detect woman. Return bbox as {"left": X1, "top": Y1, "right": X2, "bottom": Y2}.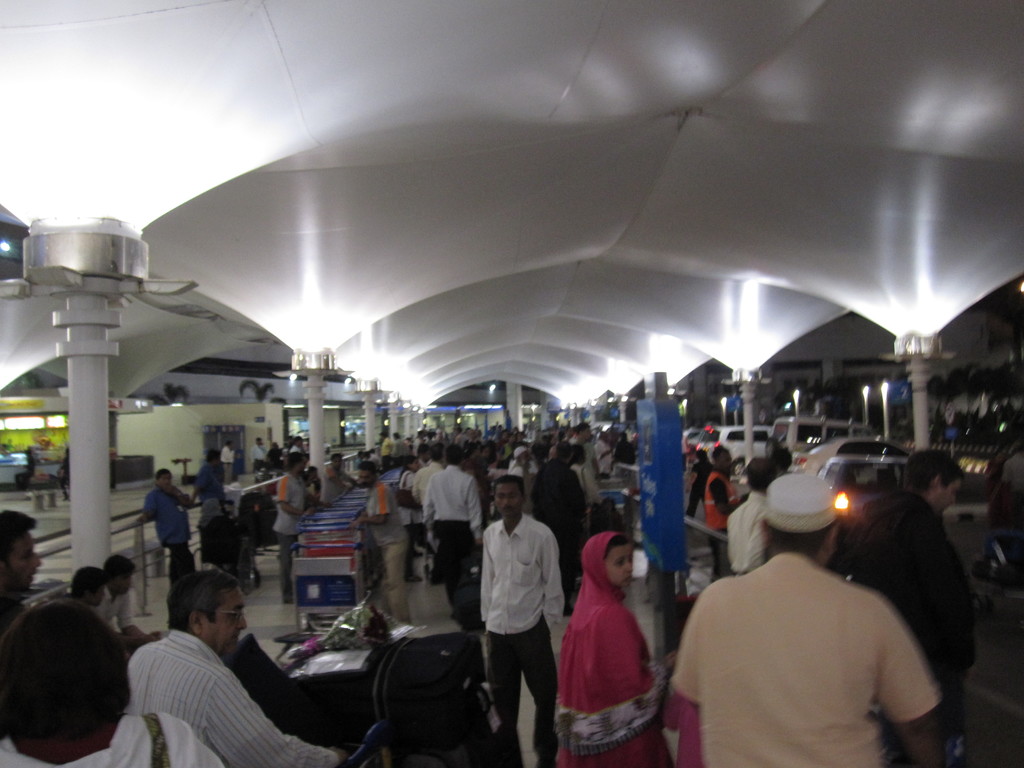
{"left": 559, "top": 522, "right": 669, "bottom": 749}.
